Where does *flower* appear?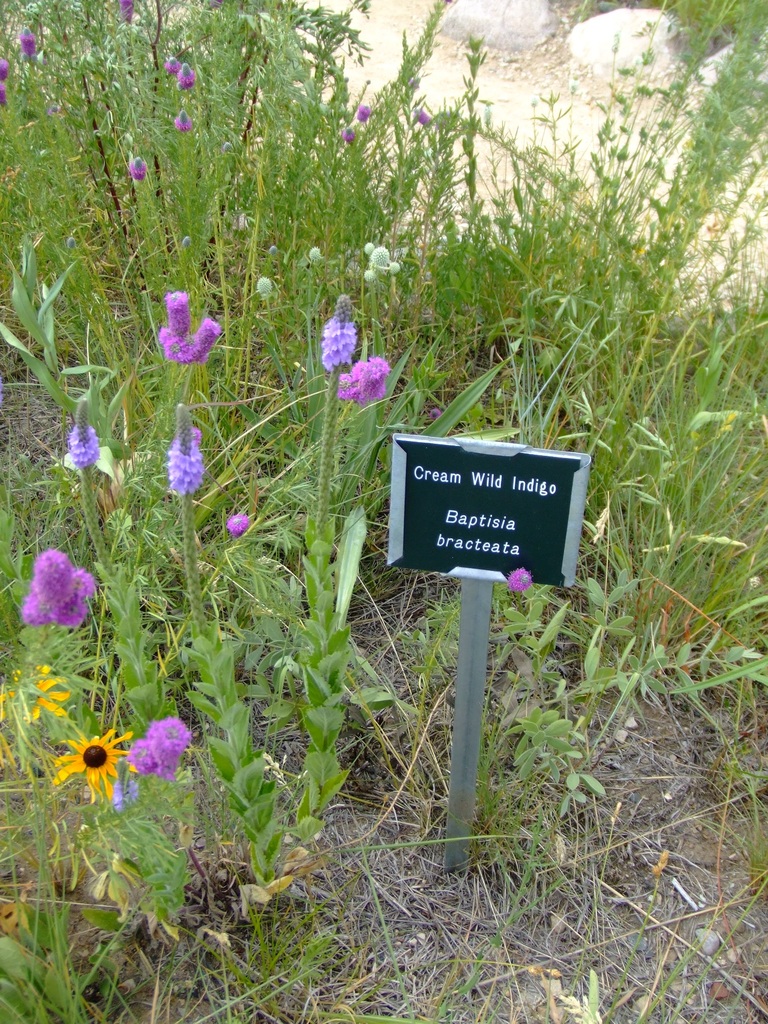
Appears at rect(23, 549, 95, 625).
